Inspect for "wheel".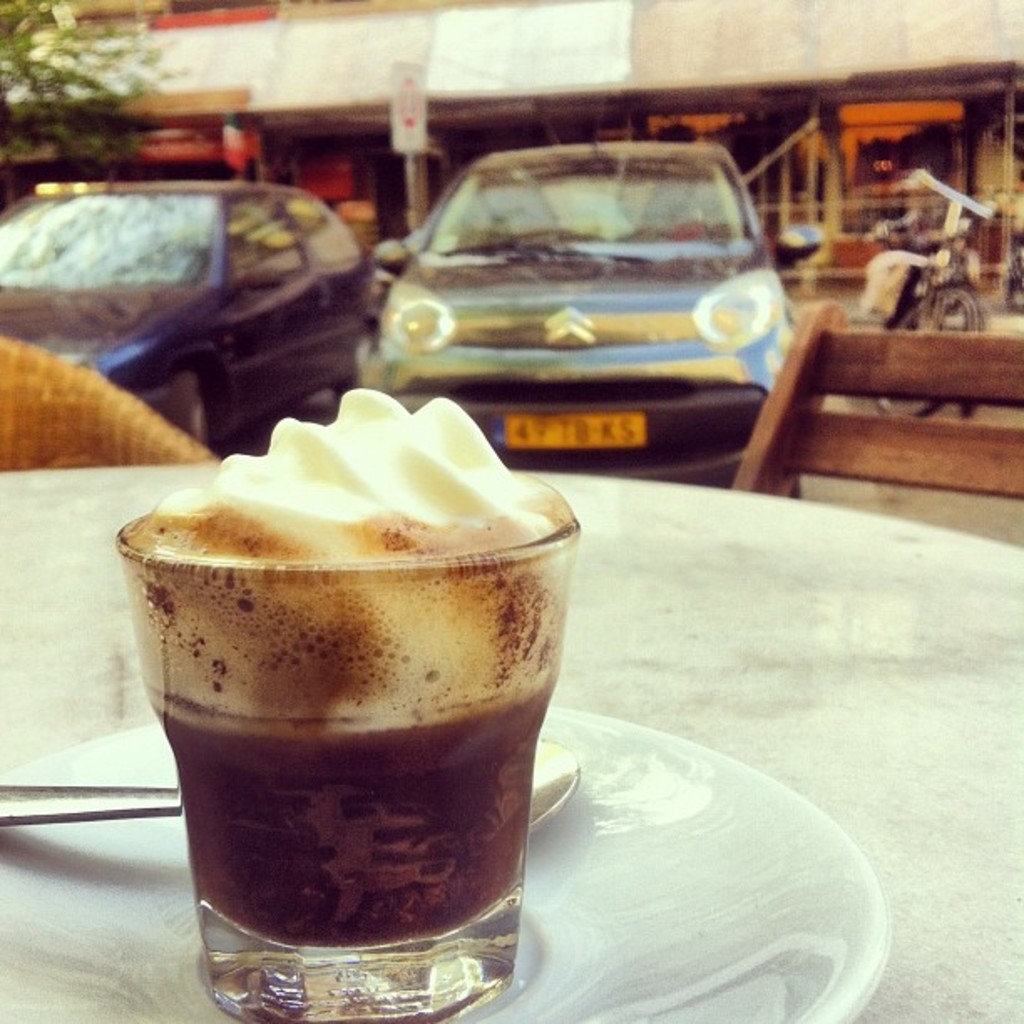
Inspection: [330,325,370,413].
